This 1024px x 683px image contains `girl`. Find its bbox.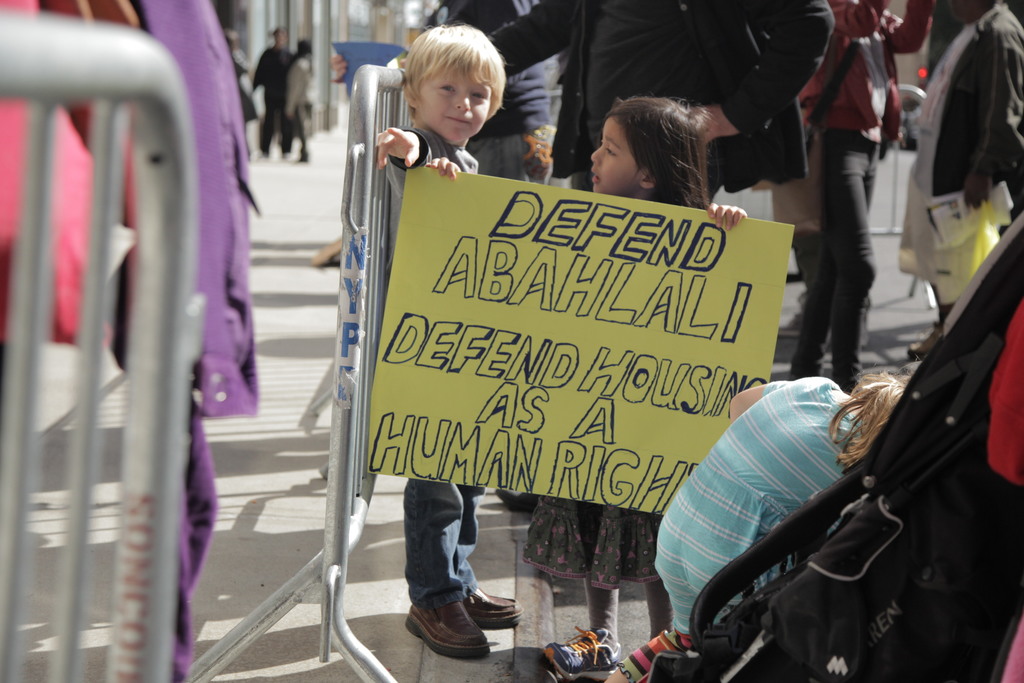
rect(428, 100, 751, 682).
